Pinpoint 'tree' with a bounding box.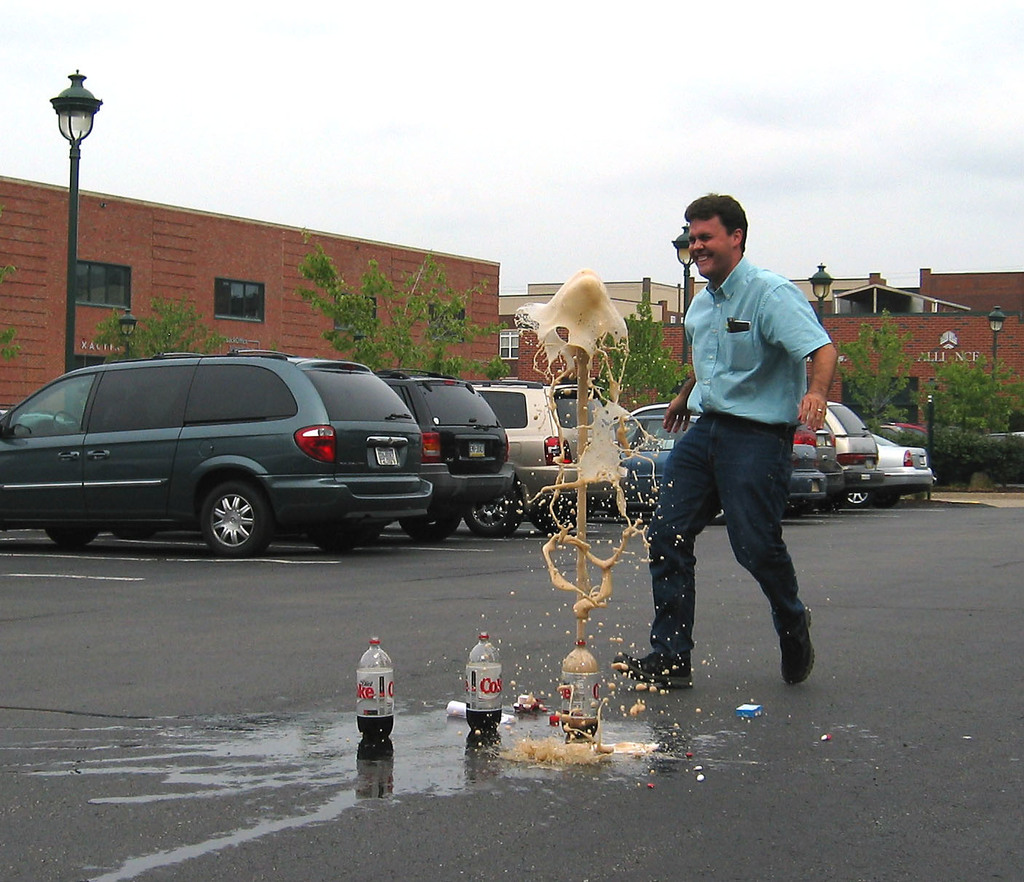
crop(586, 292, 687, 403).
